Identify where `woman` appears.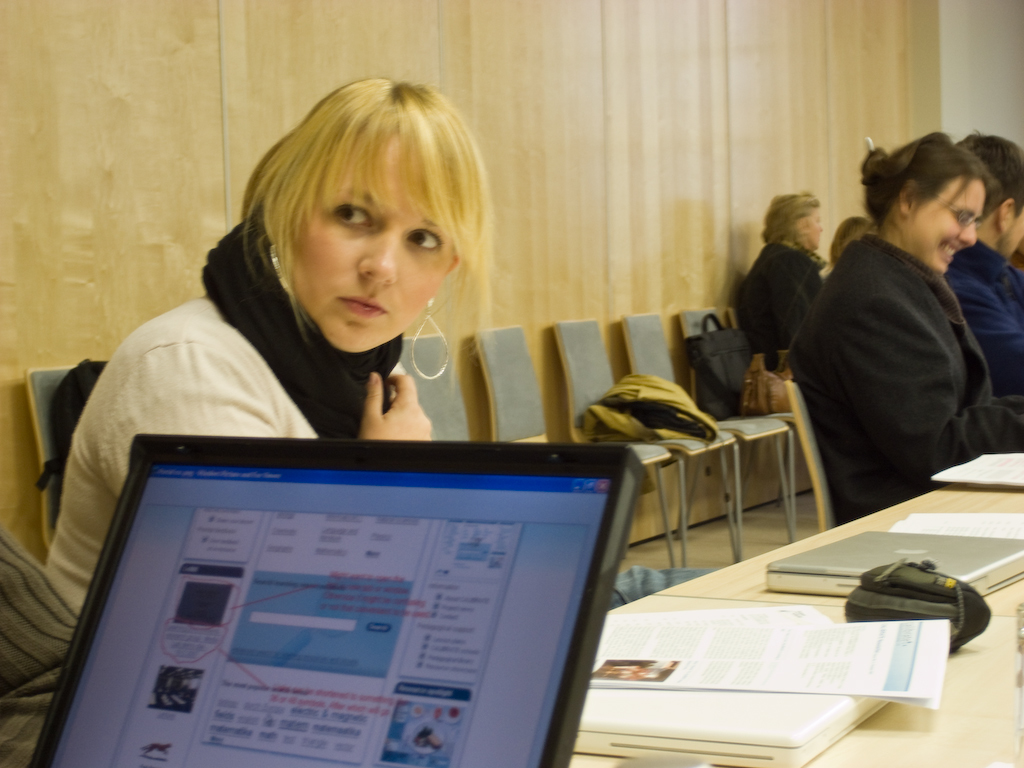
Appears at l=767, t=126, r=1023, b=524.
